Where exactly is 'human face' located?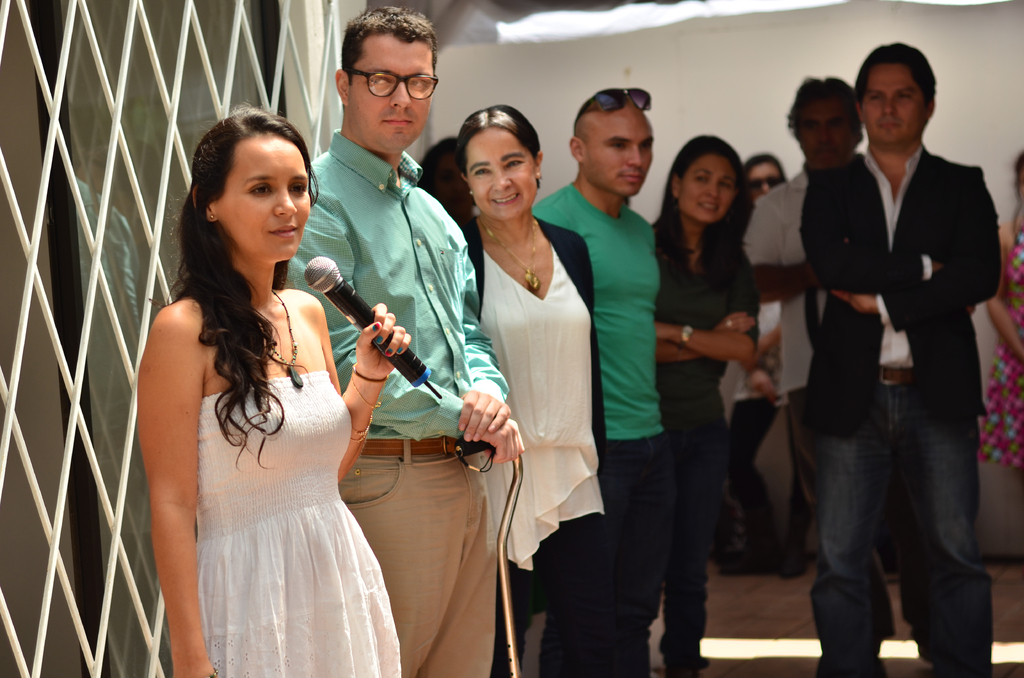
Its bounding box is left=860, top=70, right=927, bottom=154.
